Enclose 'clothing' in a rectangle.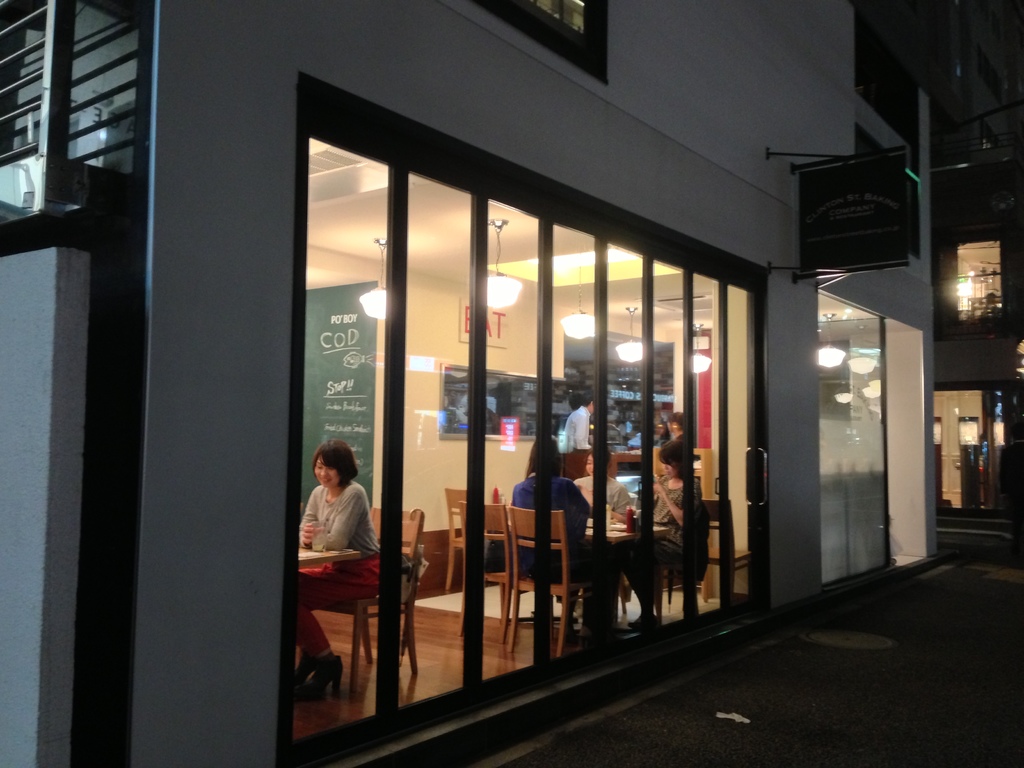
box=[282, 456, 389, 635].
